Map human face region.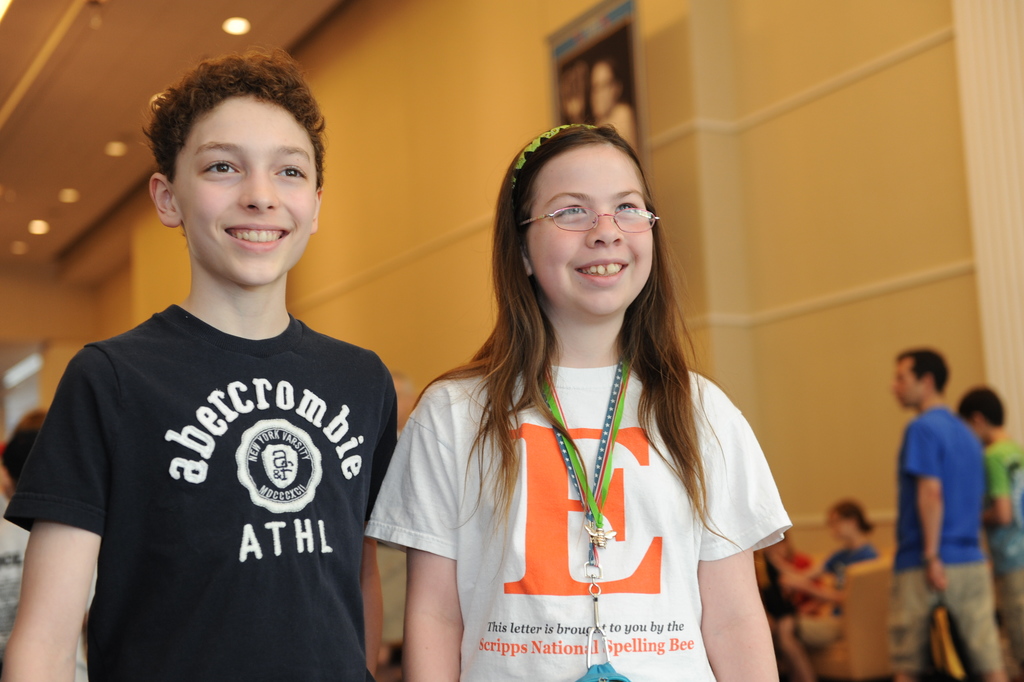
Mapped to rect(895, 357, 925, 408).
